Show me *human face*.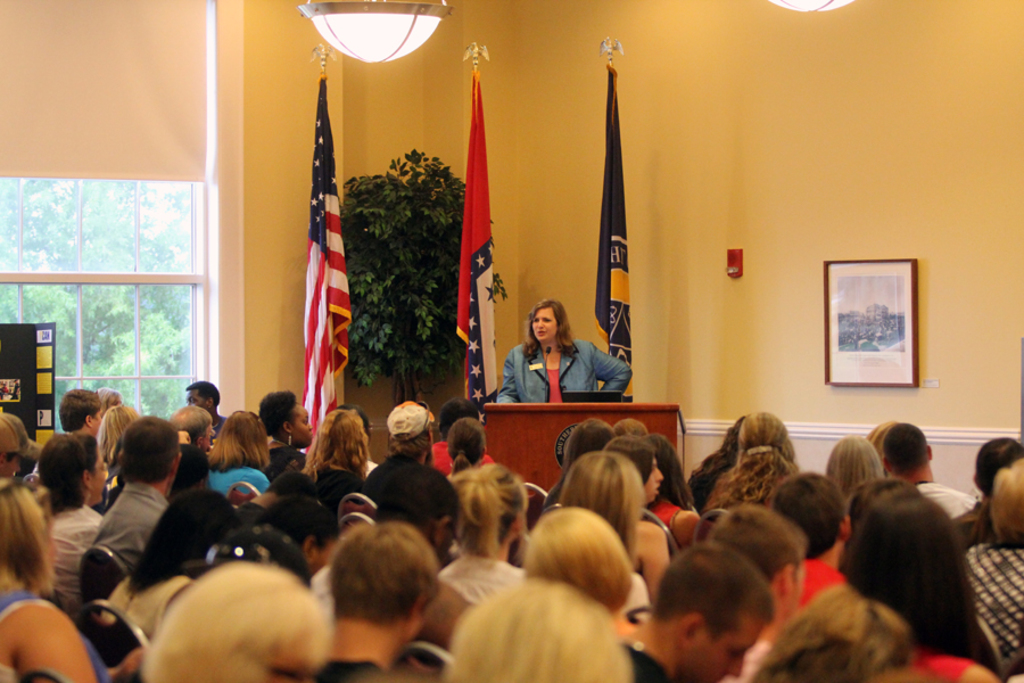
*human face* is here: 685/620/757/682.
